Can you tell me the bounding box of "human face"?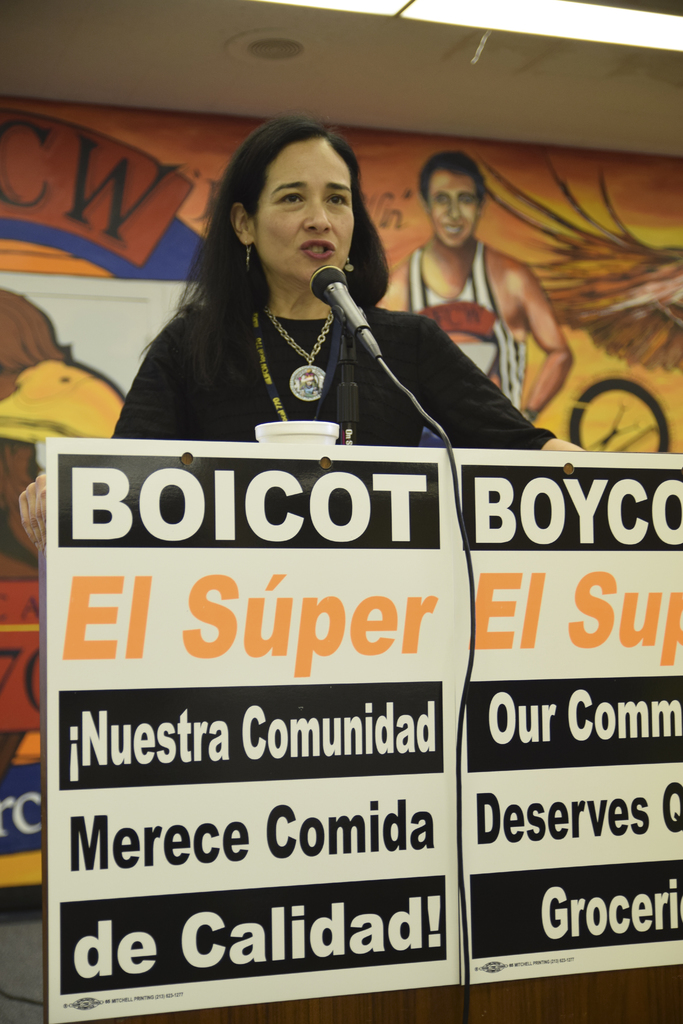
{"left": 425, "top": 173, "right": 476, "bottom": 248}.
